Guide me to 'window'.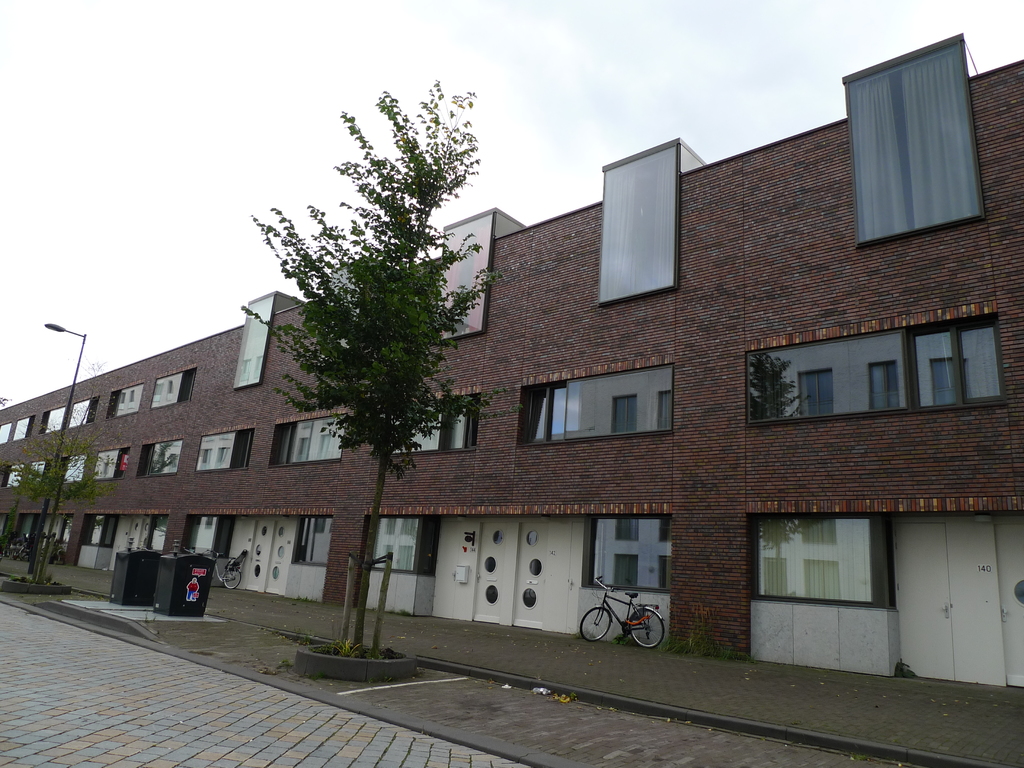
Guidance: x1=366 y1=520 x2=426 y2=569.
